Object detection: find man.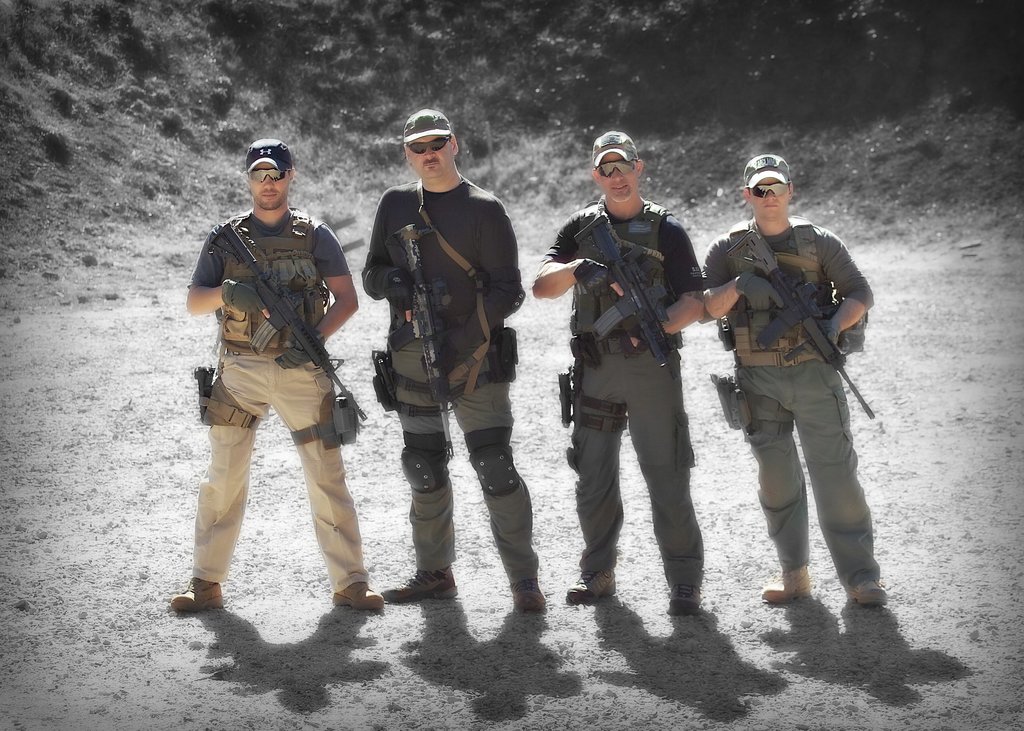
box=[356, 113, 549, 612].
